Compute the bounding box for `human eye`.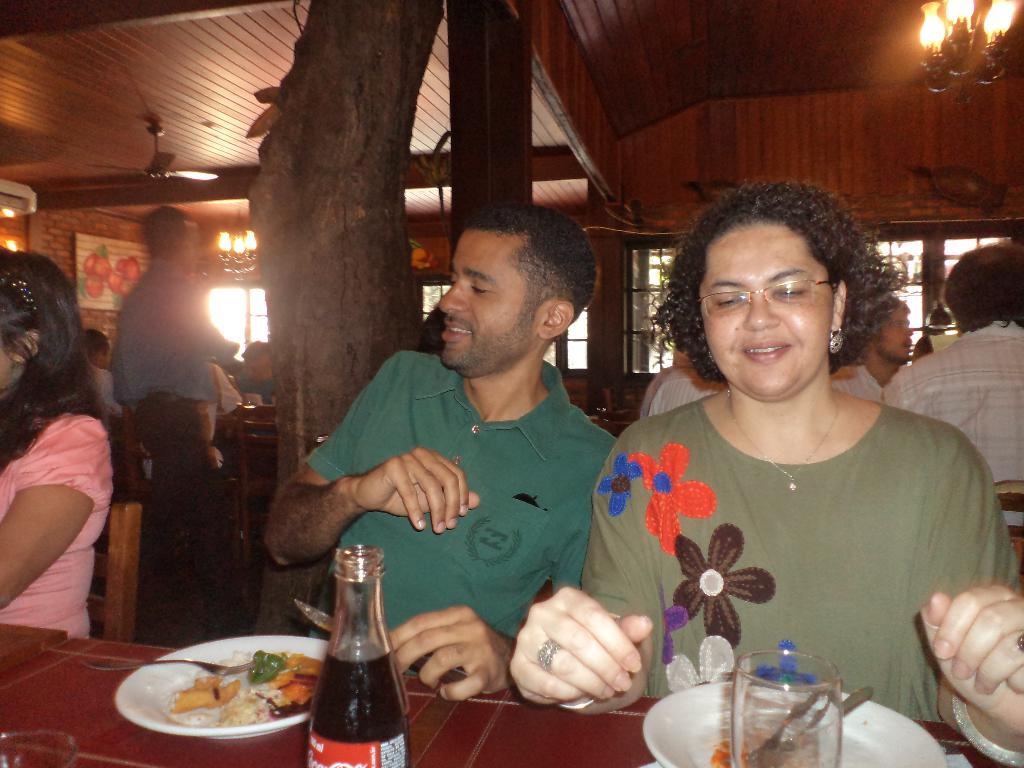
BBox(771, 283, 803, 299).
